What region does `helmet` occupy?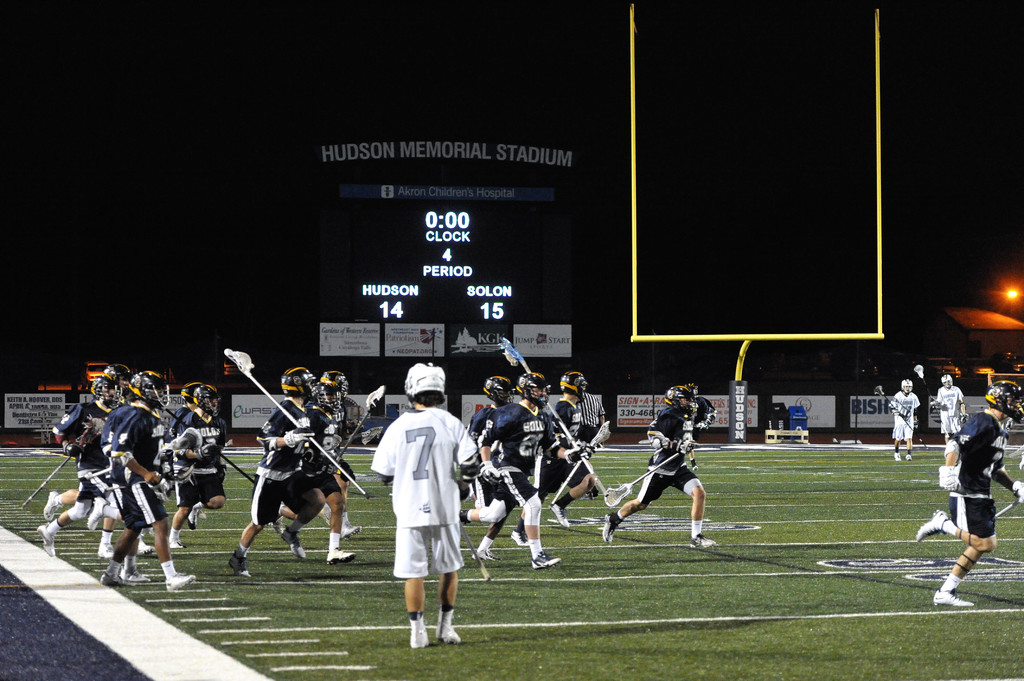
BBox(484, 376, 515, 406).
